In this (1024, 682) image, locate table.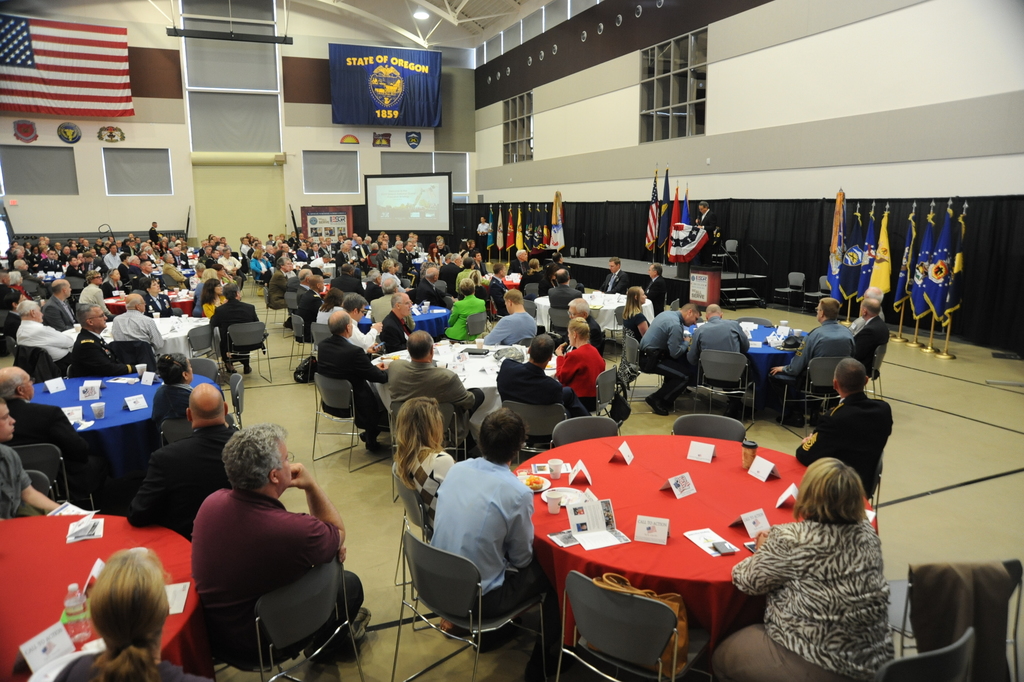
Bounding box: BBox(534, 287, 658, 347).
